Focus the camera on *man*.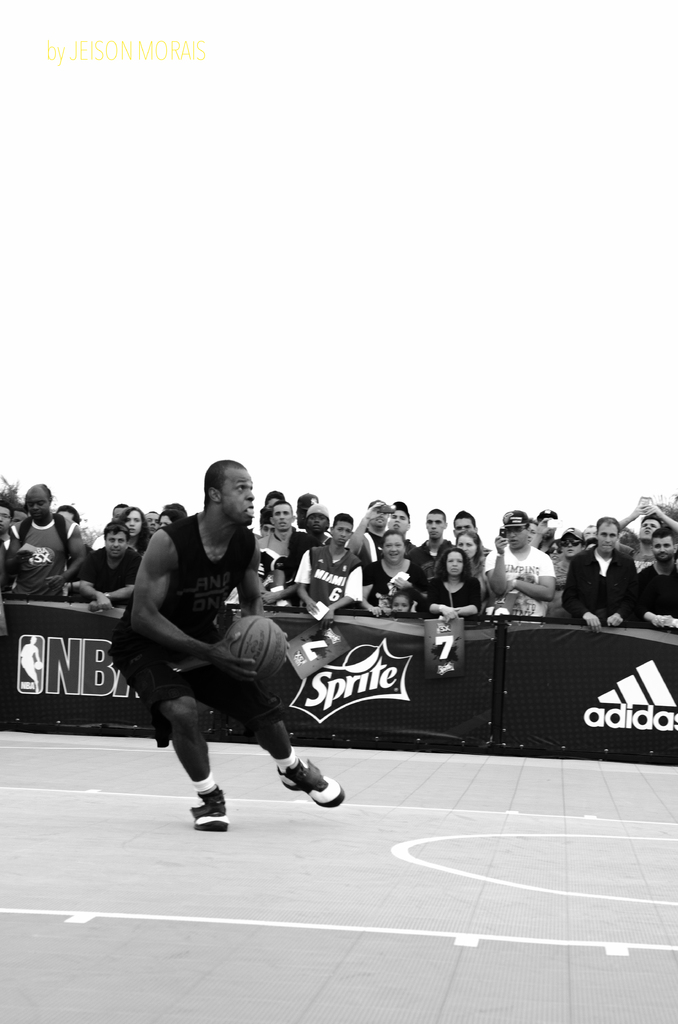
Focus region: (x1=421, y1=509, x2=455, y2=556).
